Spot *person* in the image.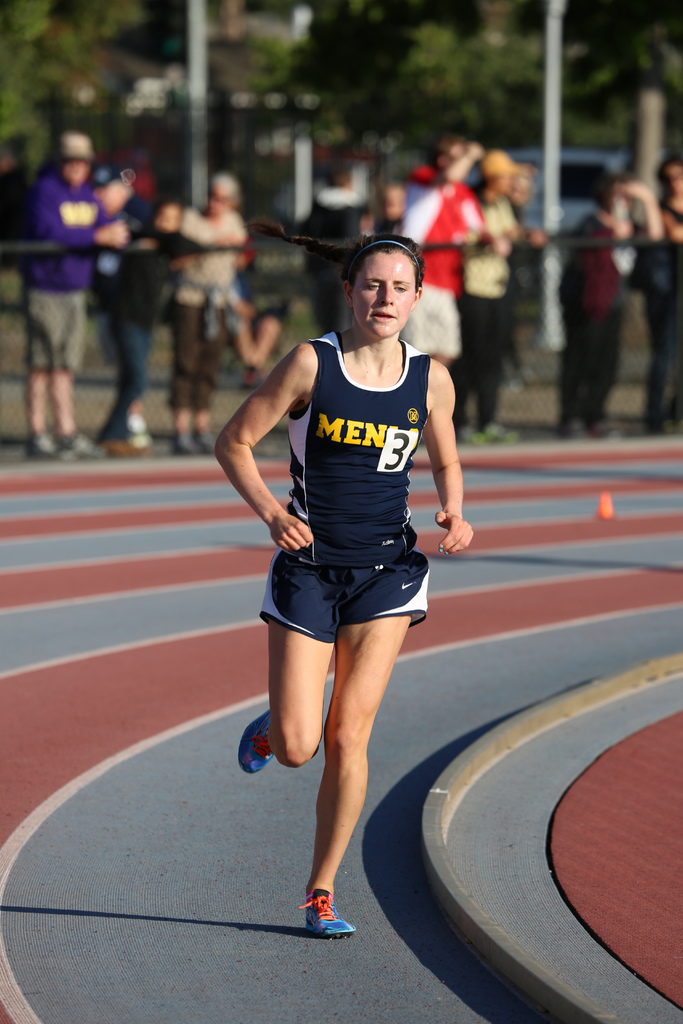
*person* found at {"left": 172, "top": 175, "right": 244, "bottom": 467}.
